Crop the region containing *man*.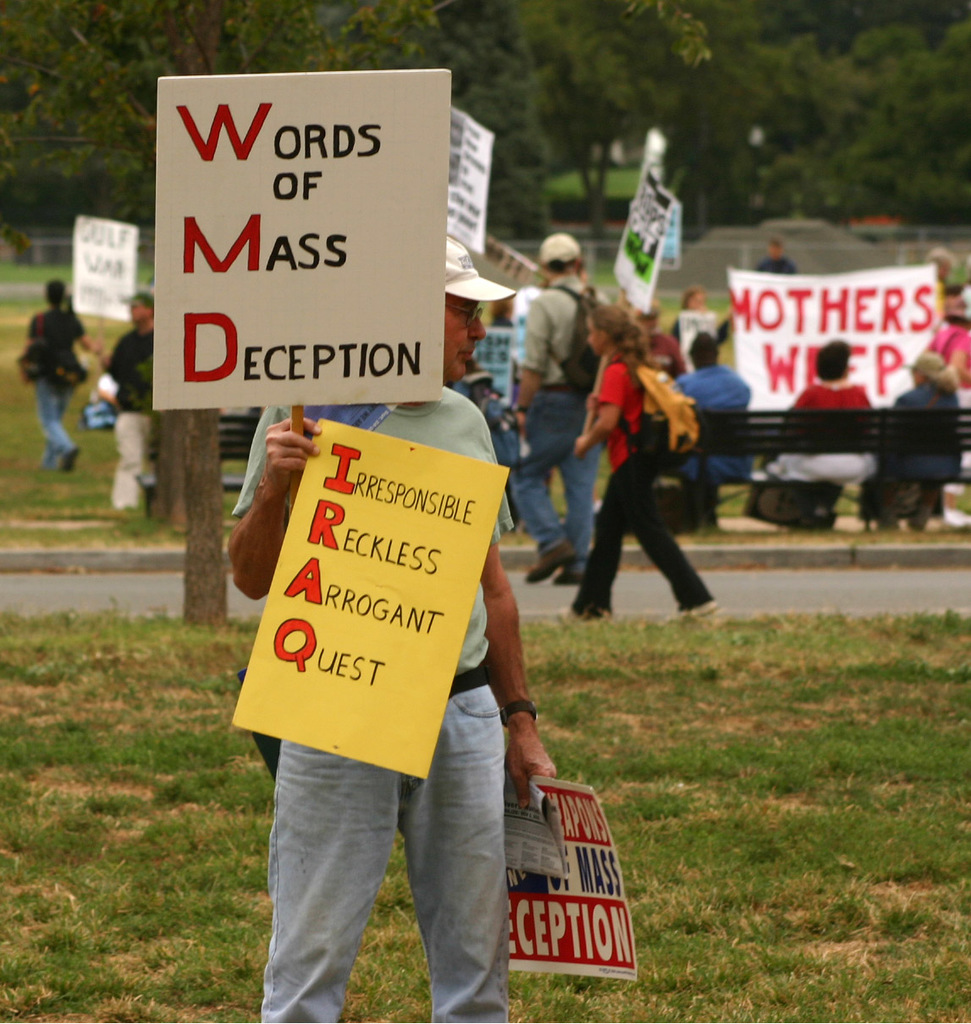
Crop region: box=[500, 233, 608, 590].
